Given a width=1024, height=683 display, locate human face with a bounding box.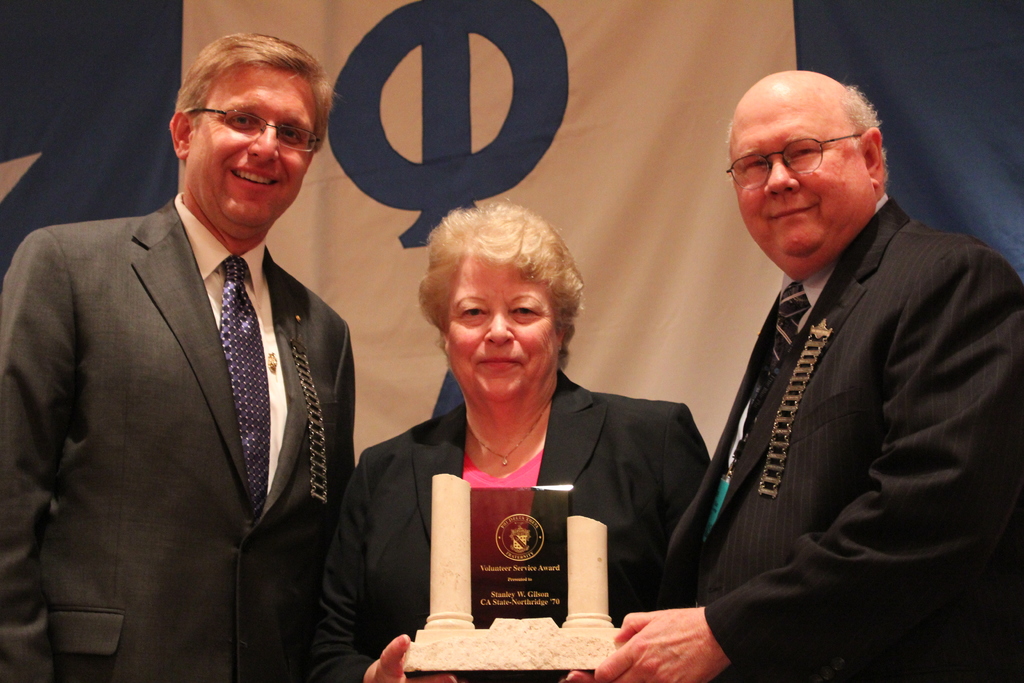
Located: pyautogui.locateOnScreen(448, 256, 561, 402).
